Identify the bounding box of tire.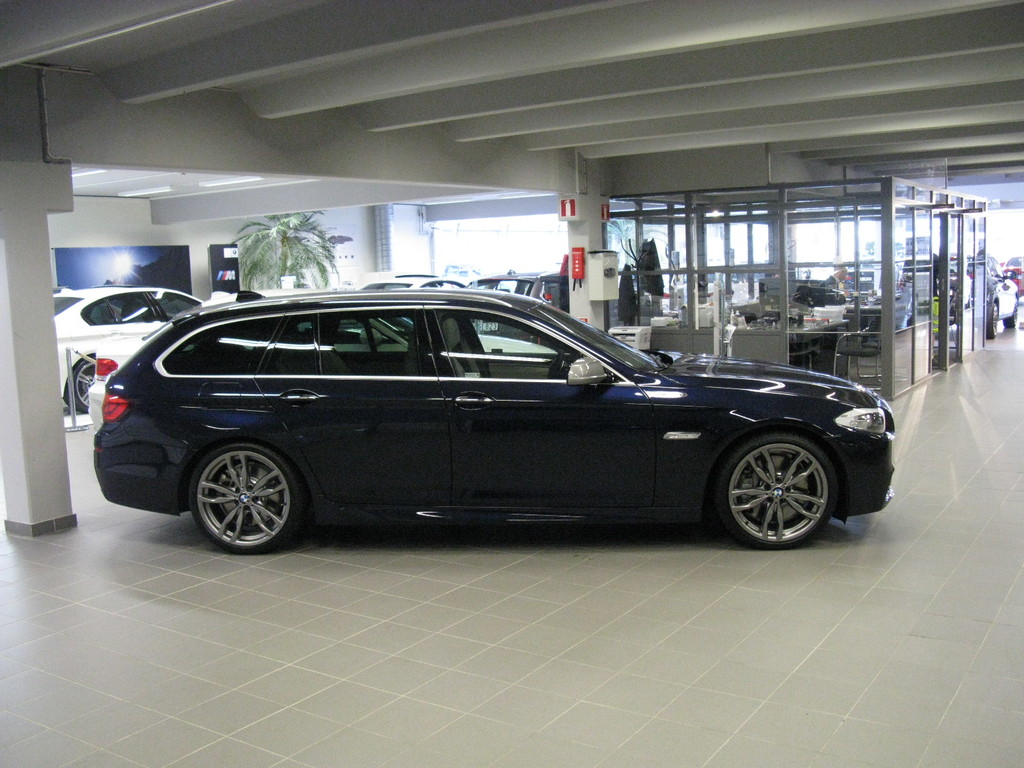
(712, 433, 829, 548).
